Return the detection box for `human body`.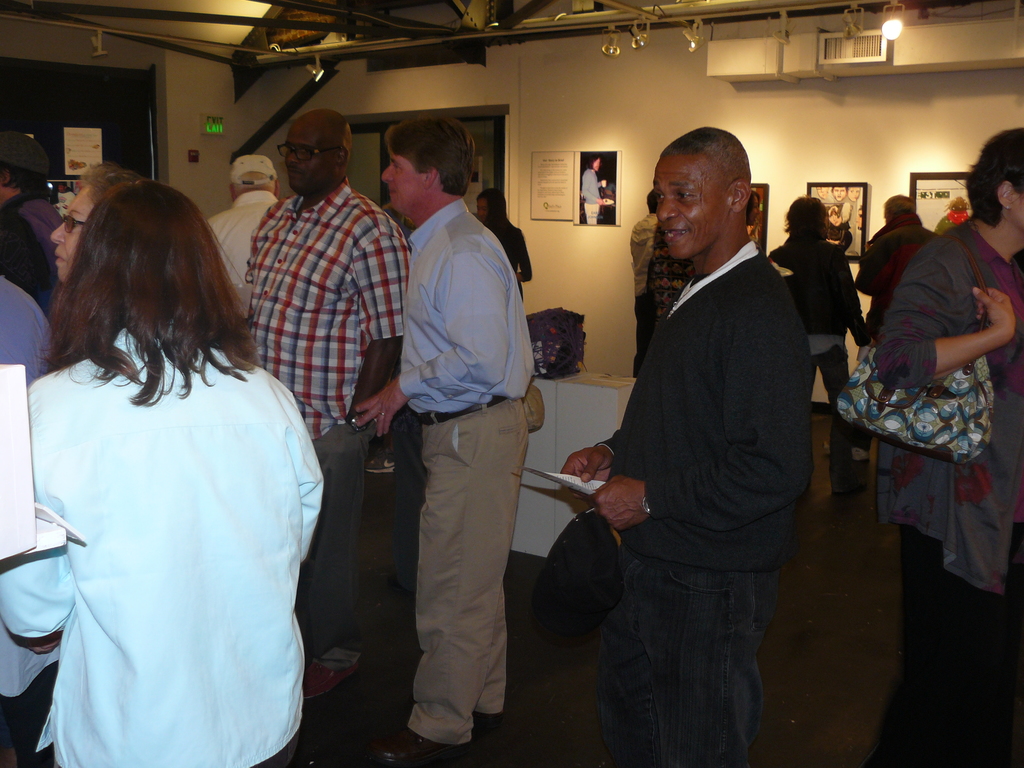
bbox=[871, 129, 1023, 767].
